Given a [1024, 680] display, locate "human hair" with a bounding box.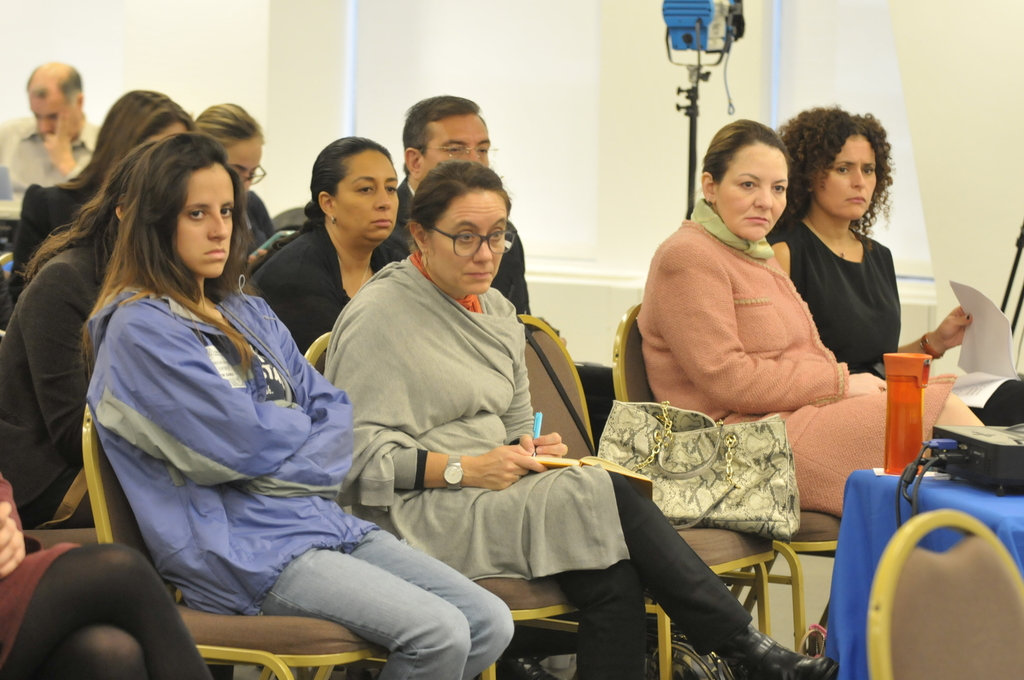
Located: <region>77, 129, 257, 389</region>.
